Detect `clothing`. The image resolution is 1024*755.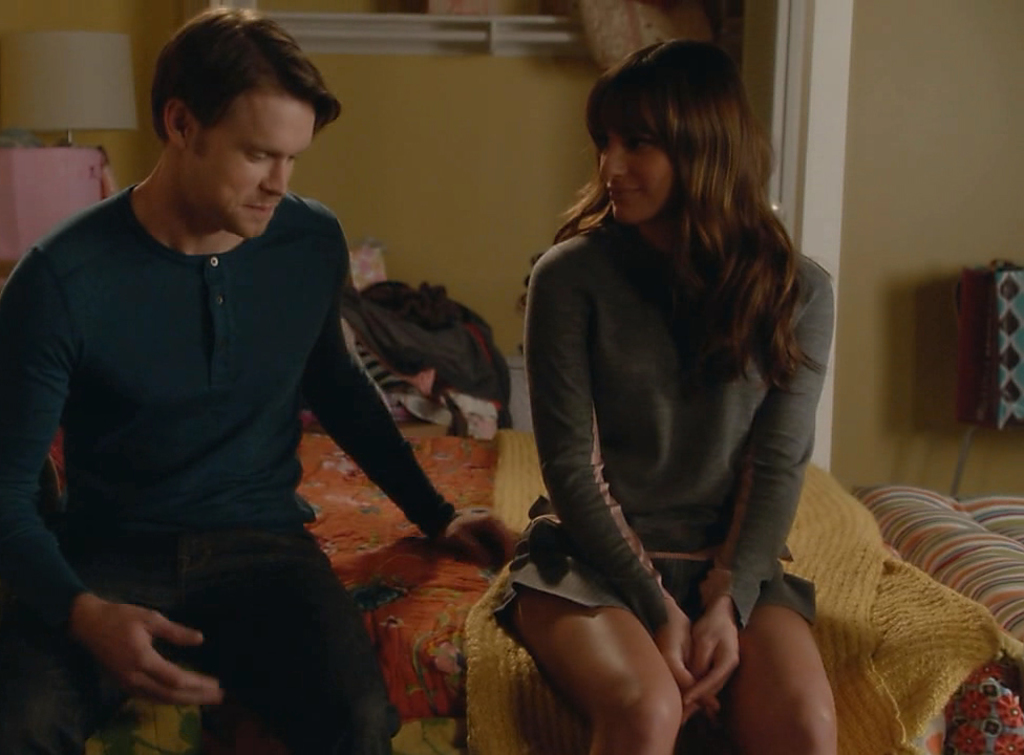
<box>0,191,461,754</box>.
